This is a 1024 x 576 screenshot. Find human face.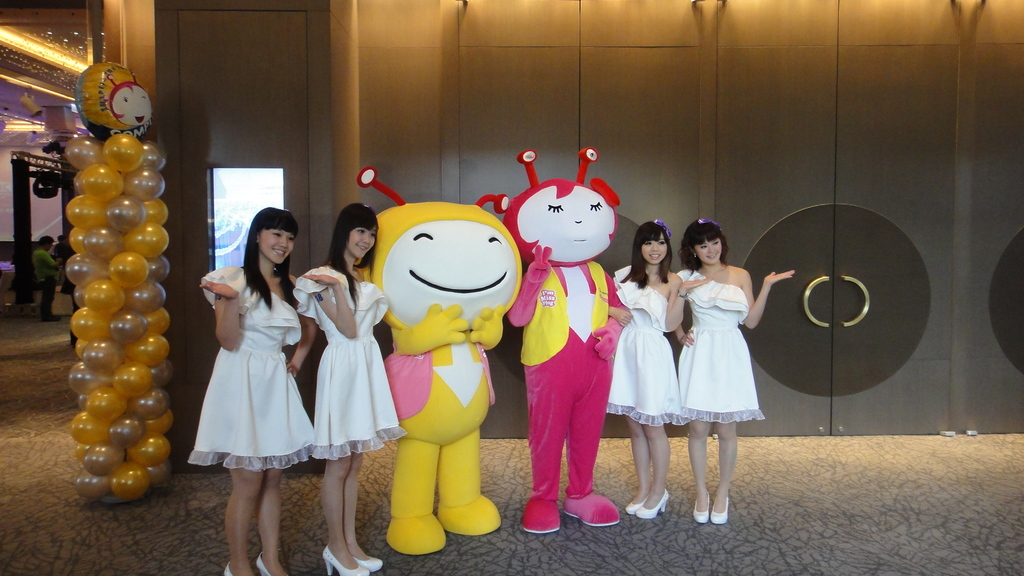
Bounding box: 258:230:295:268.
